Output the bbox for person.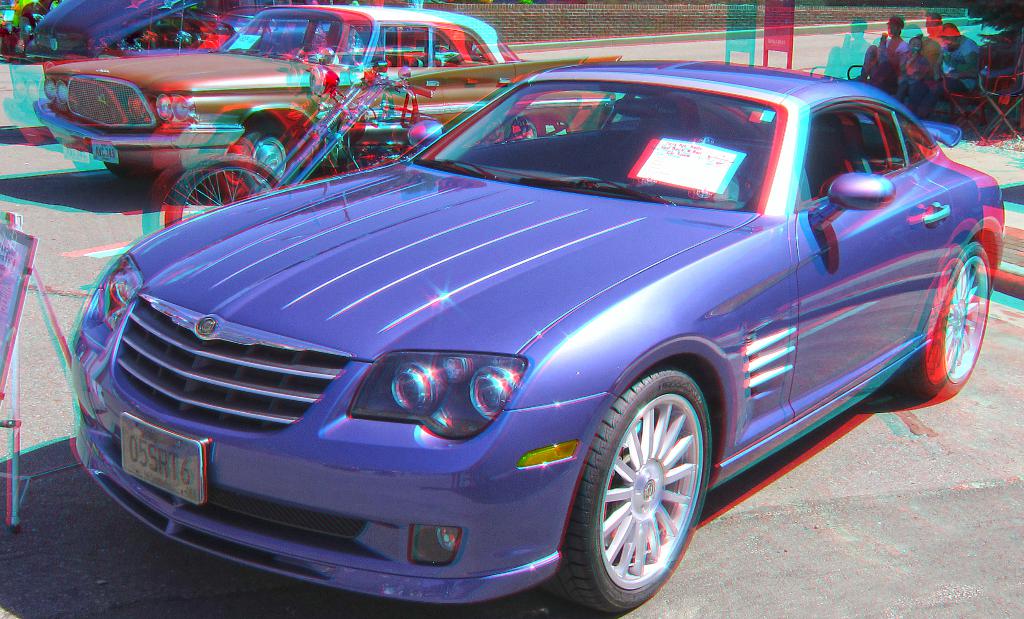
[left=910, top=20, right=977, bottom=106].
